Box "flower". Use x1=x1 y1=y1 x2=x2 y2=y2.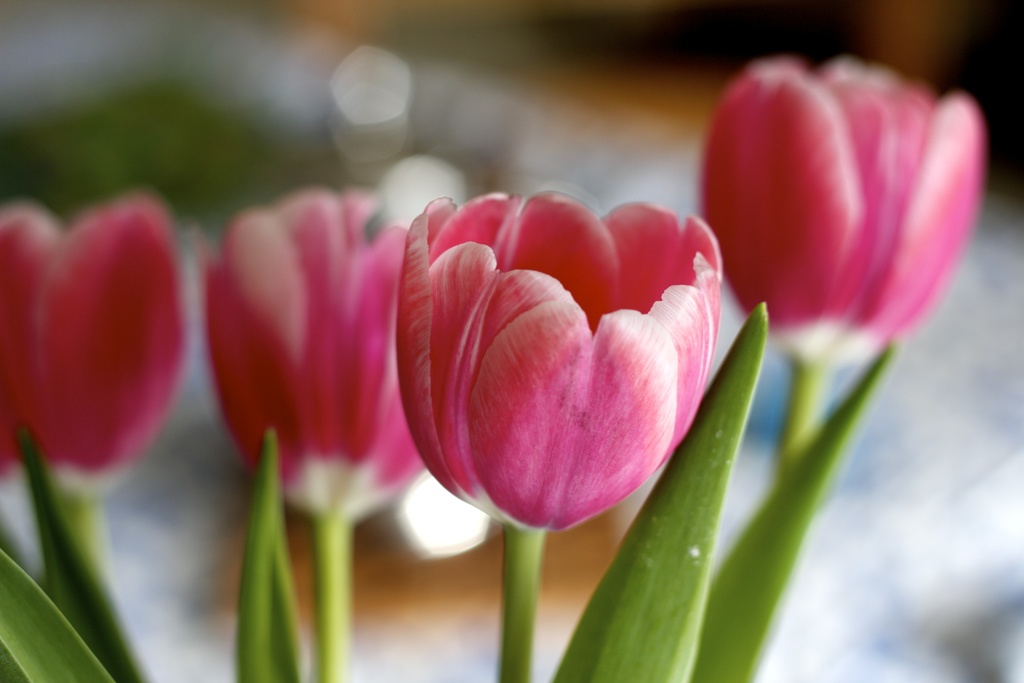
x1=199 y1=177 x2=443 y2=531.
